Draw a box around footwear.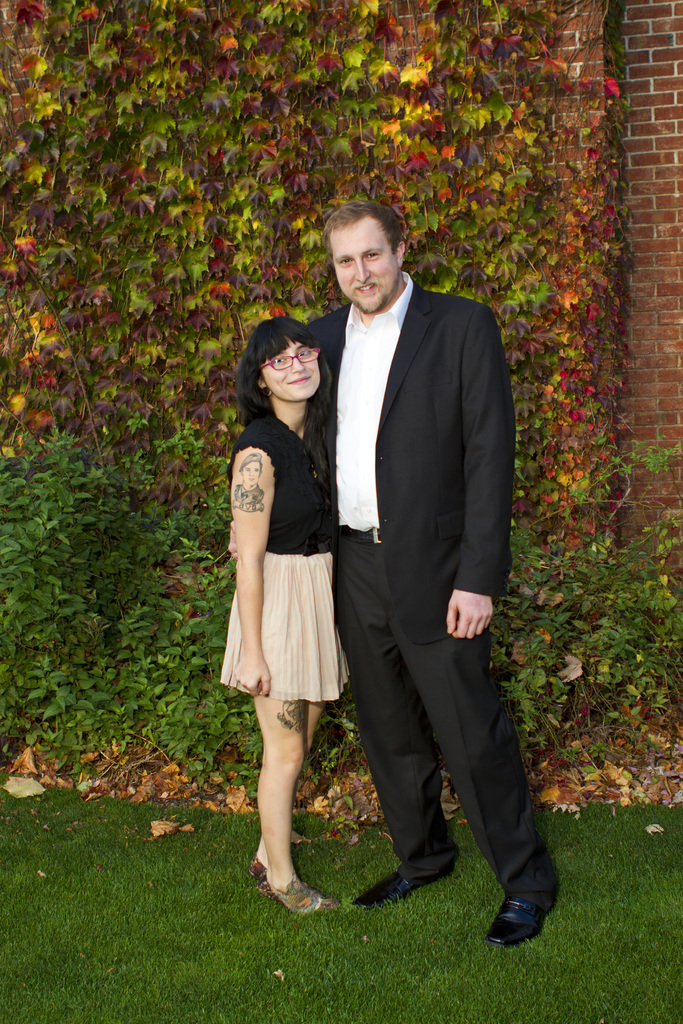
region(252, 848, 268, 897).
